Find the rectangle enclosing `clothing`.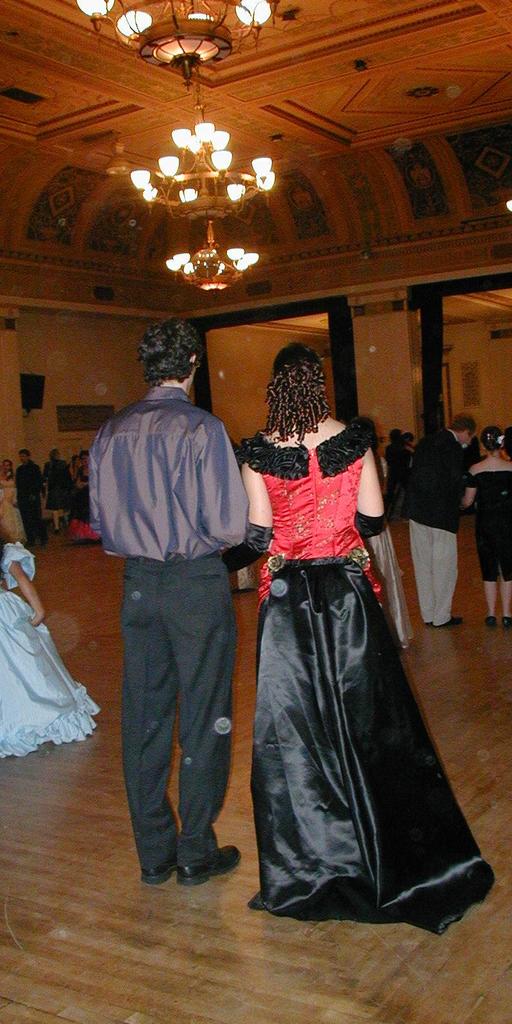
Rect(356, 455, 417, 646).
